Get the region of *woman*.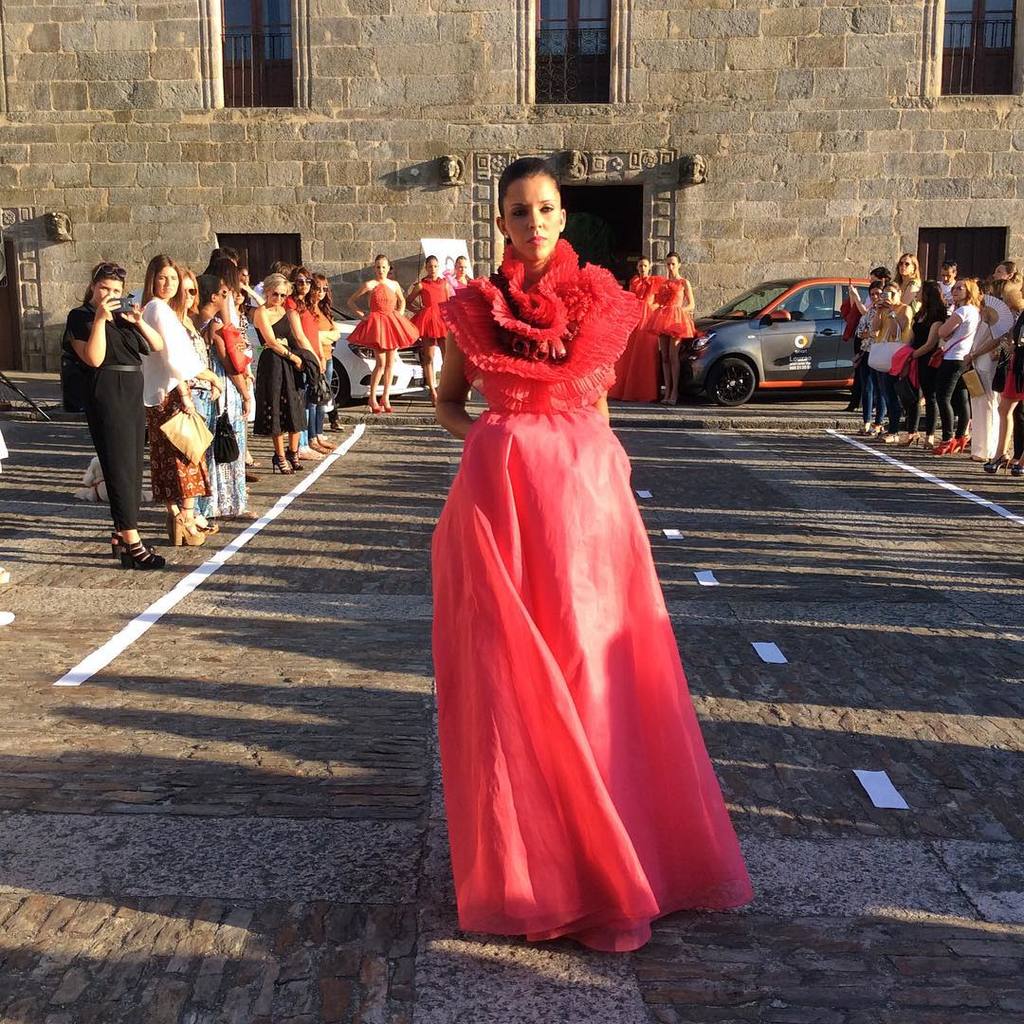
345:253:423:412.
